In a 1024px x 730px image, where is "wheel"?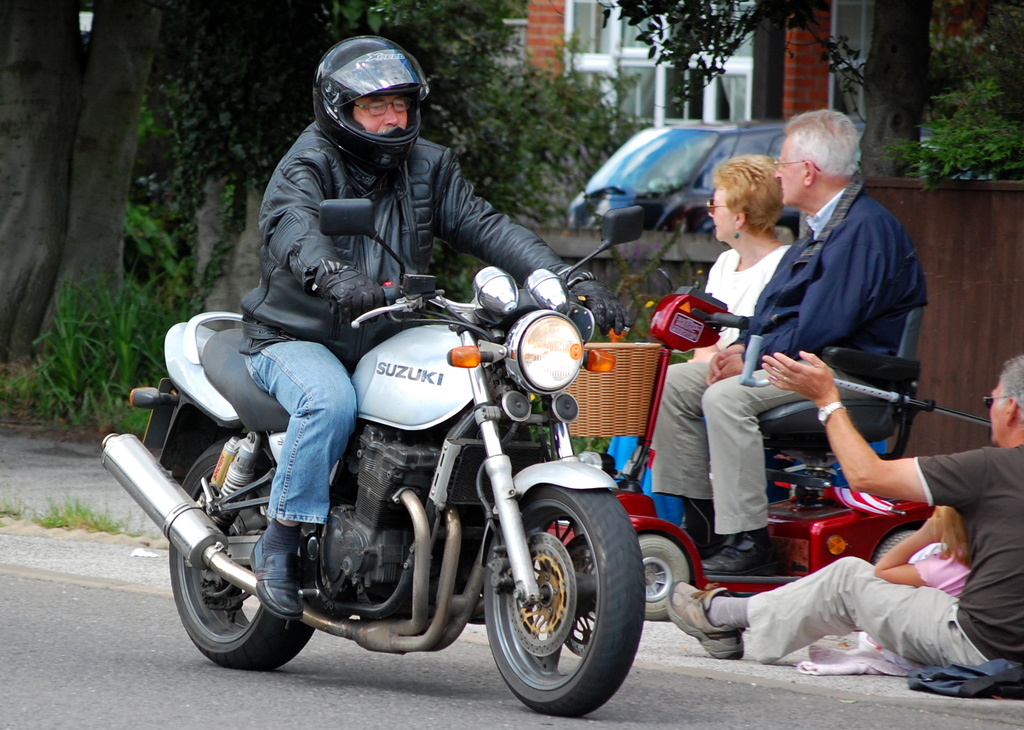
locate(486, 485, 641, 718).
